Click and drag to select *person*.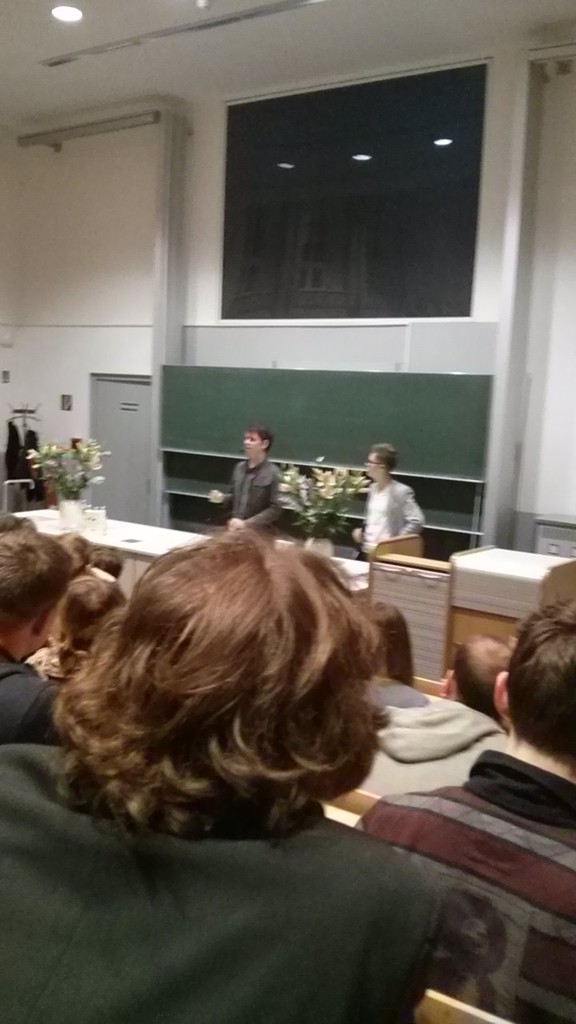
Selection: x1=349, y1=442, x2=428, y2=561.
